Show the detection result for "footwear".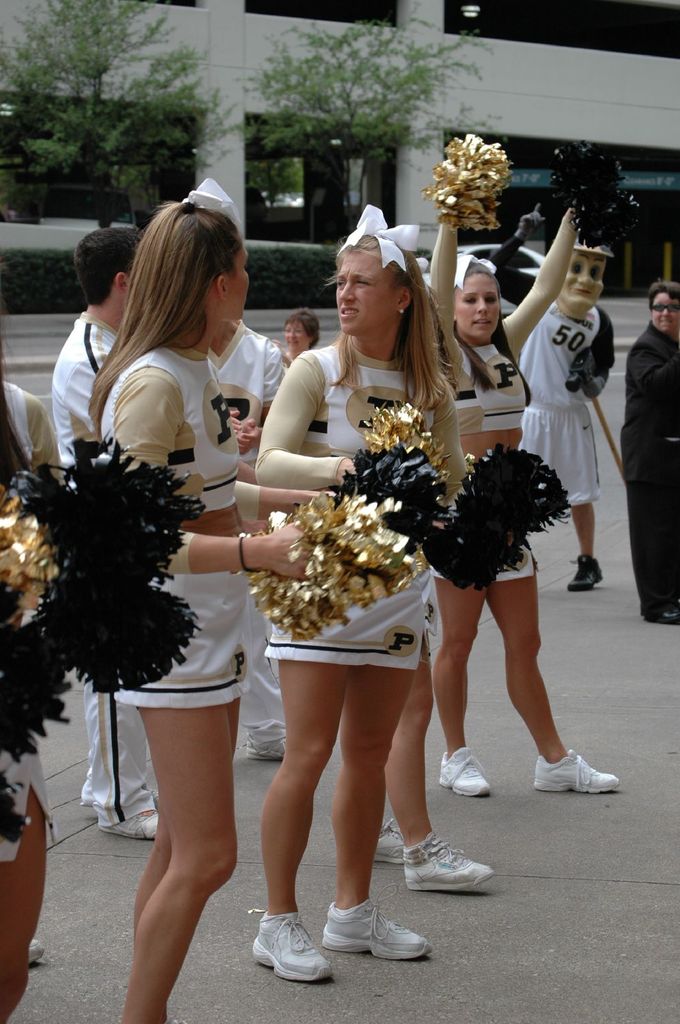
BBox(438, 746, 489, 790).
